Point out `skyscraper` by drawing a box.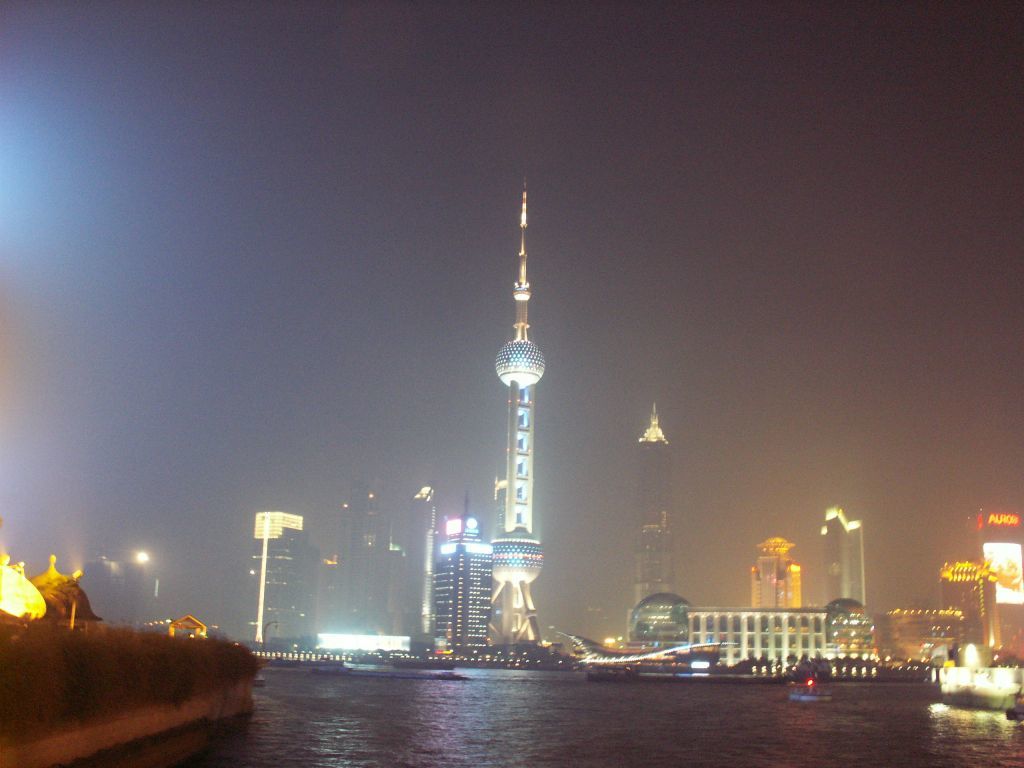
rect(753, 534, 802, 610).
